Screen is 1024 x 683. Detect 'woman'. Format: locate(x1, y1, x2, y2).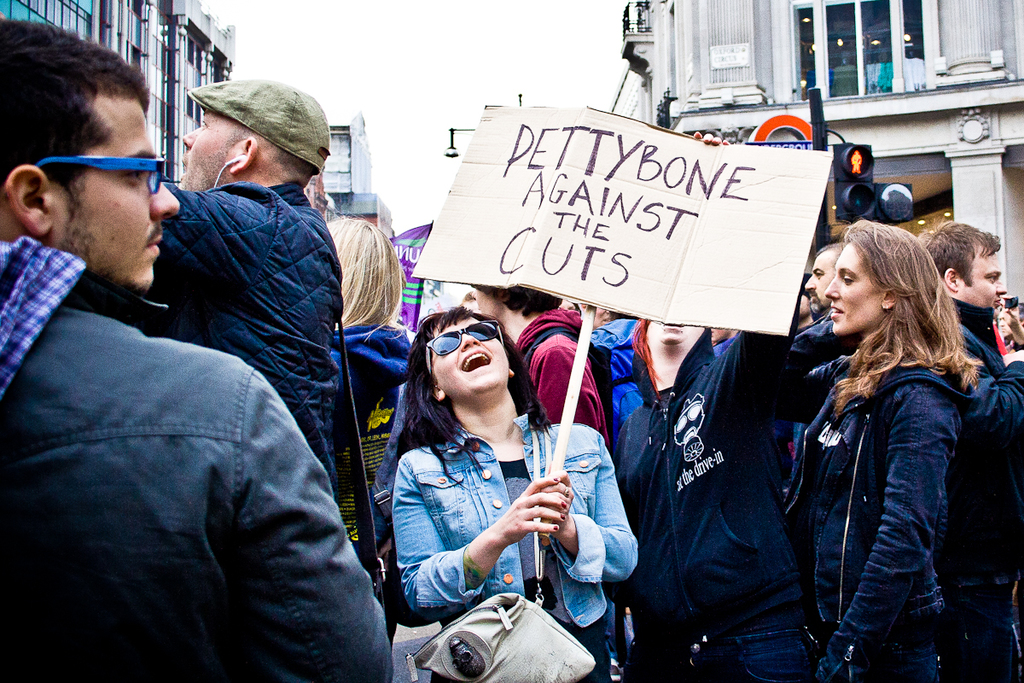
locate(609, 284, 809, 682).
